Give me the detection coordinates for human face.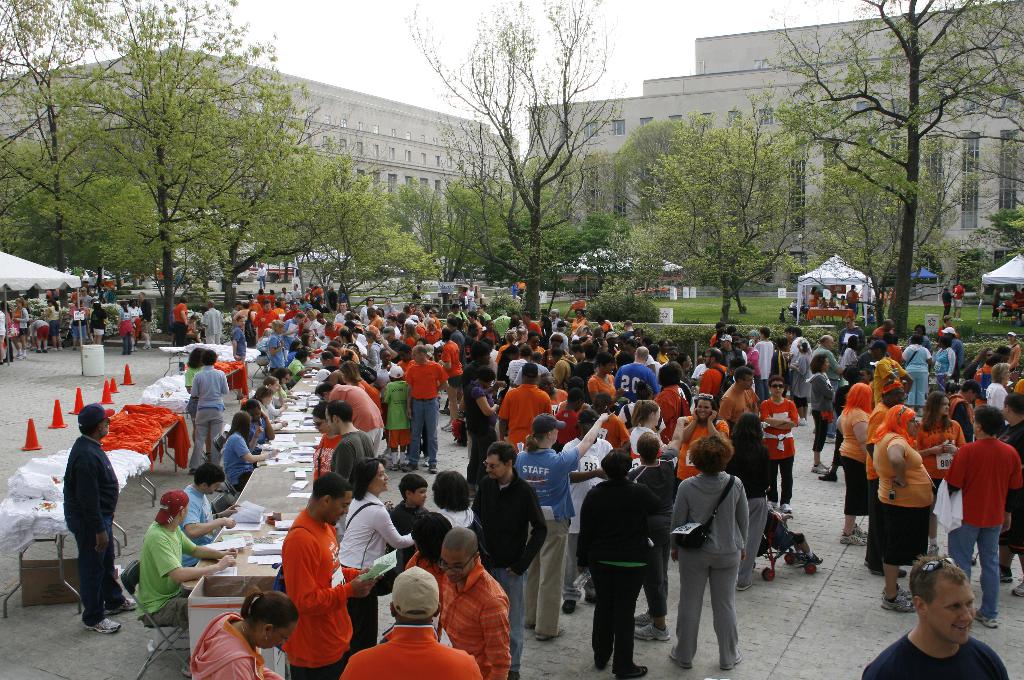
x1=369, y1=461, x2=393, y2=499.
